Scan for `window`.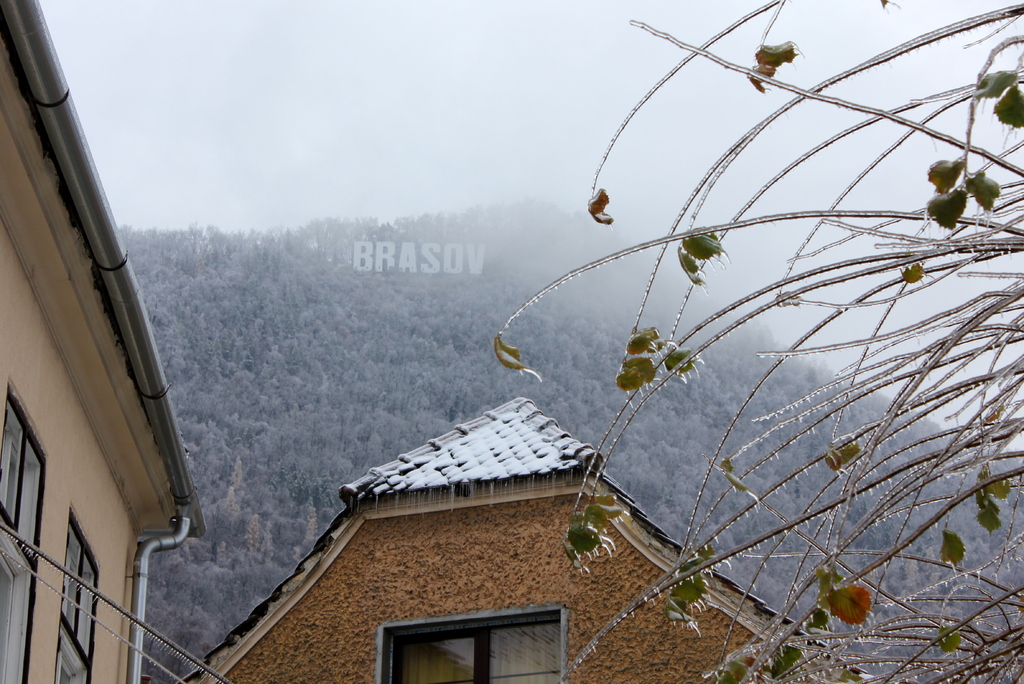
Scan result: [372, 607, 561, 683].
